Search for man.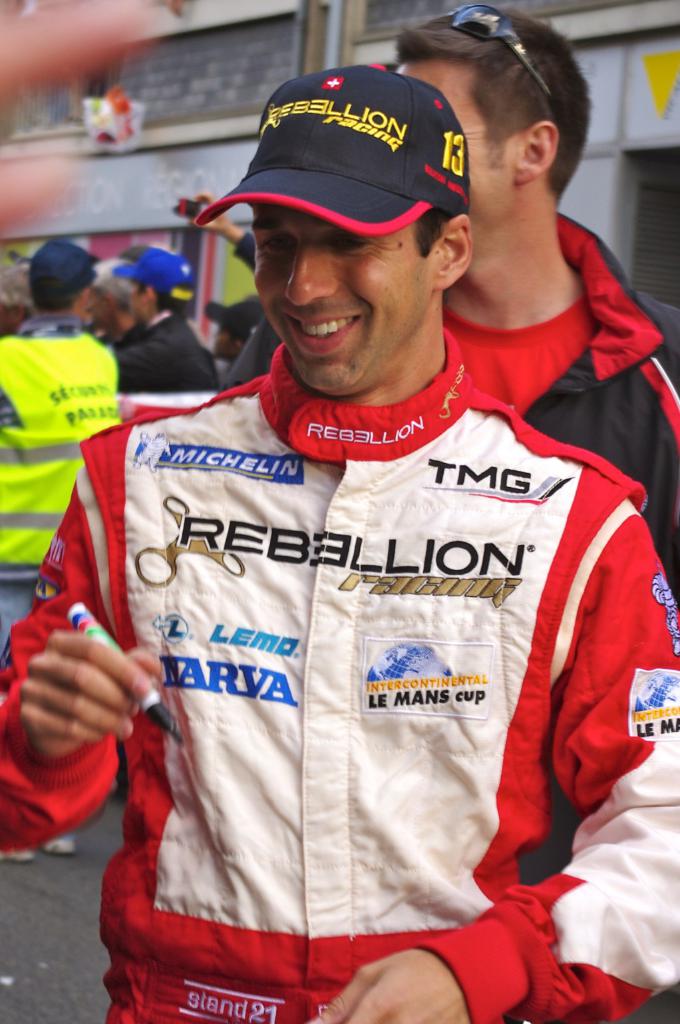
Found at {"left": 387, "top": 11, "right": 679, "bottom": 1023}.
